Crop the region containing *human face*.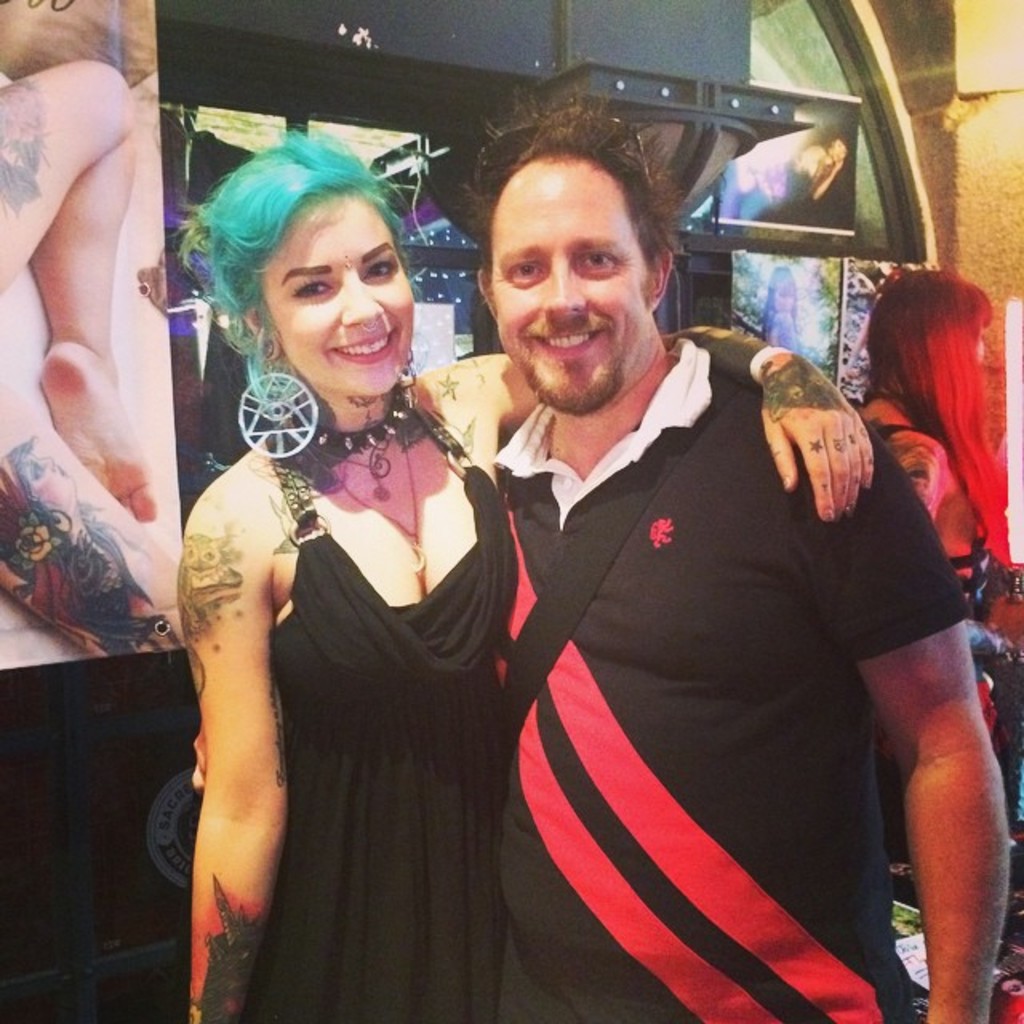
Crop region: x1=262 y1=192 x2=414 y2=398.
